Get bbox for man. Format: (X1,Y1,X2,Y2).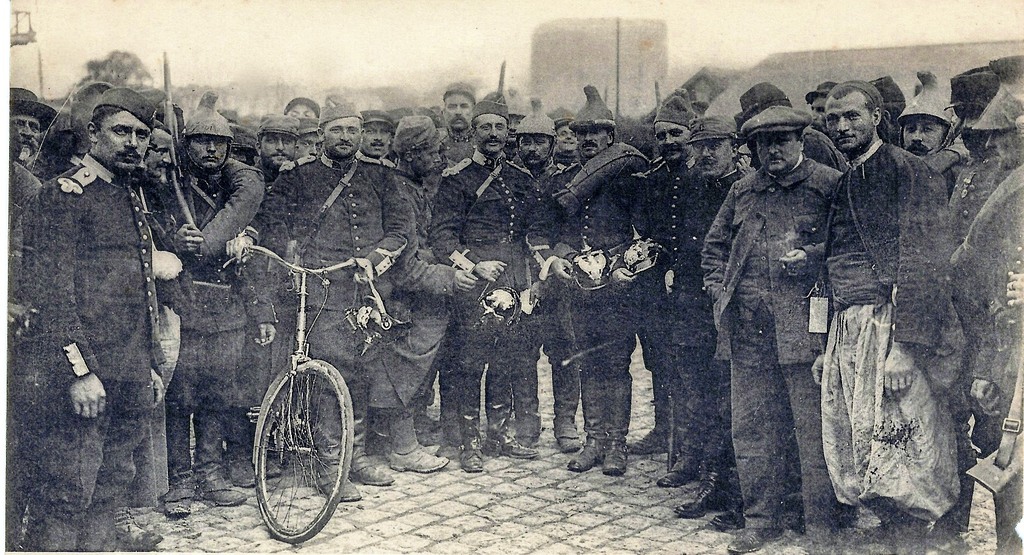
(159,108,266,517).
